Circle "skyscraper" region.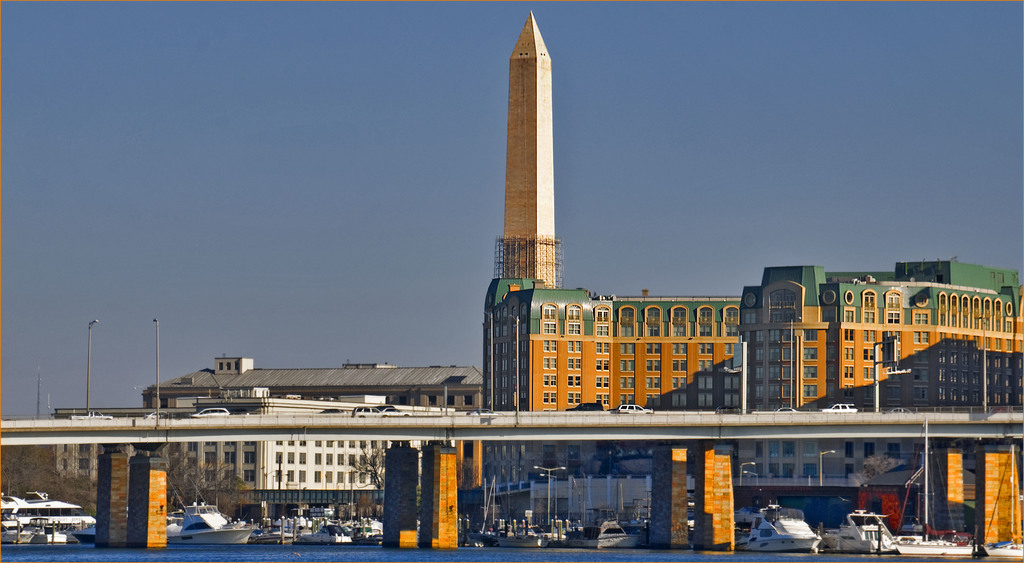
Region: l=479, t=249, r=1023, b=493.
